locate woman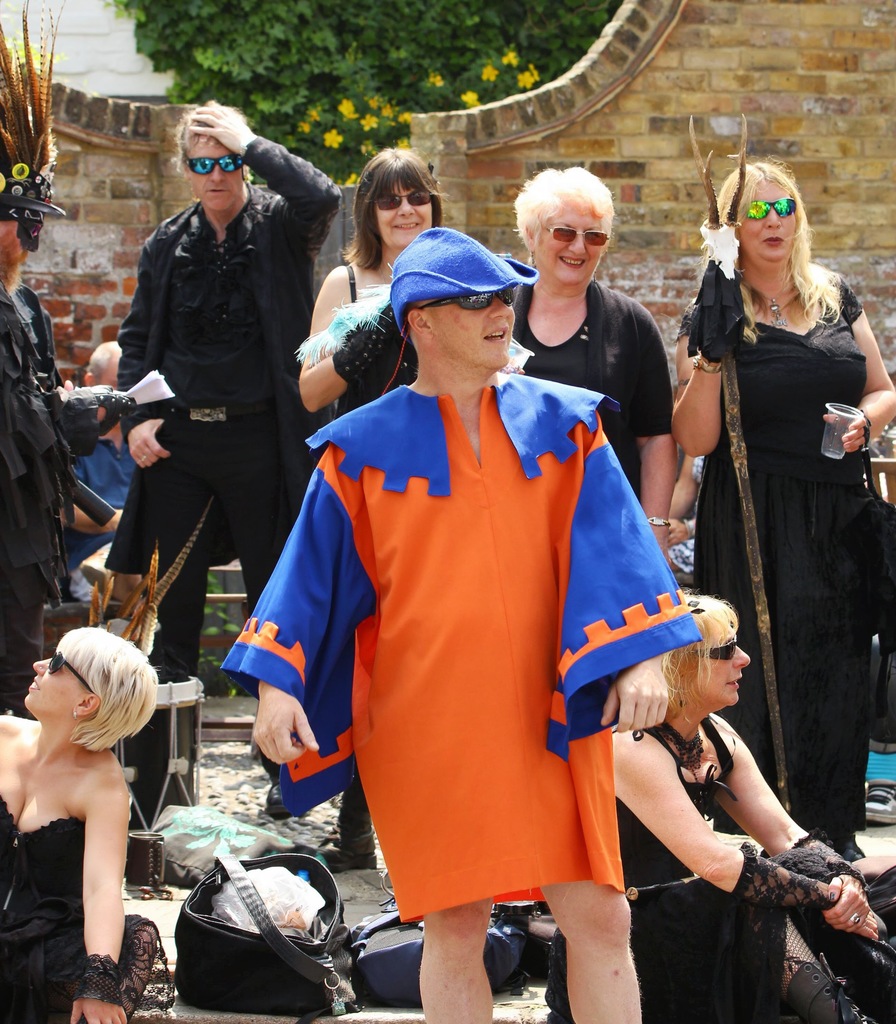
region(0, 623, 162, 1023)
